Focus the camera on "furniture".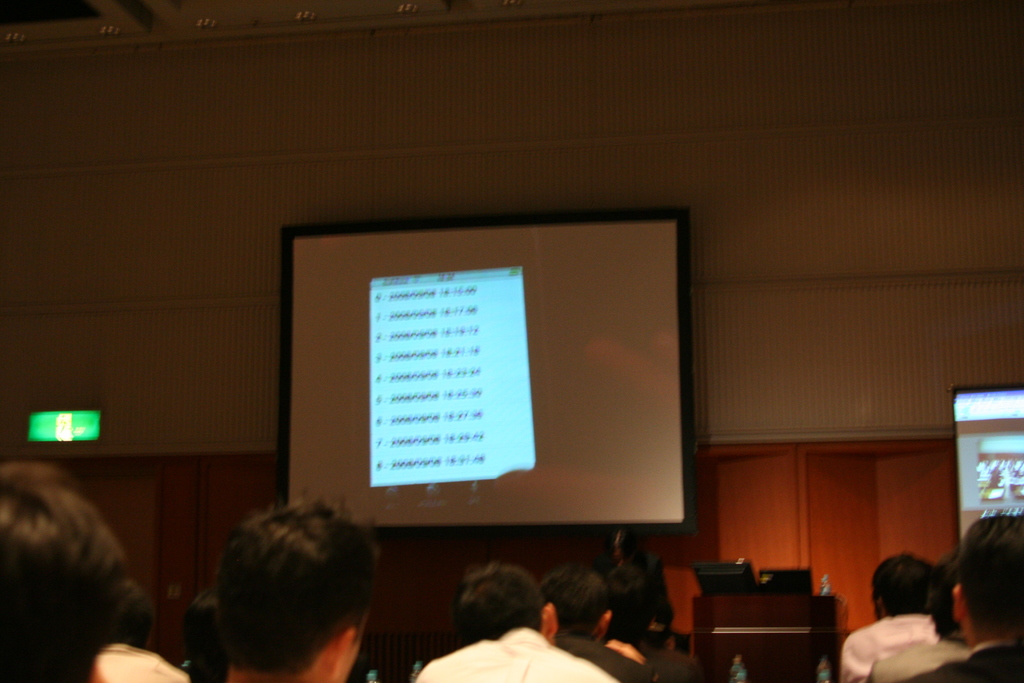
Focus region: select_region(691, 593, 840, 682).
